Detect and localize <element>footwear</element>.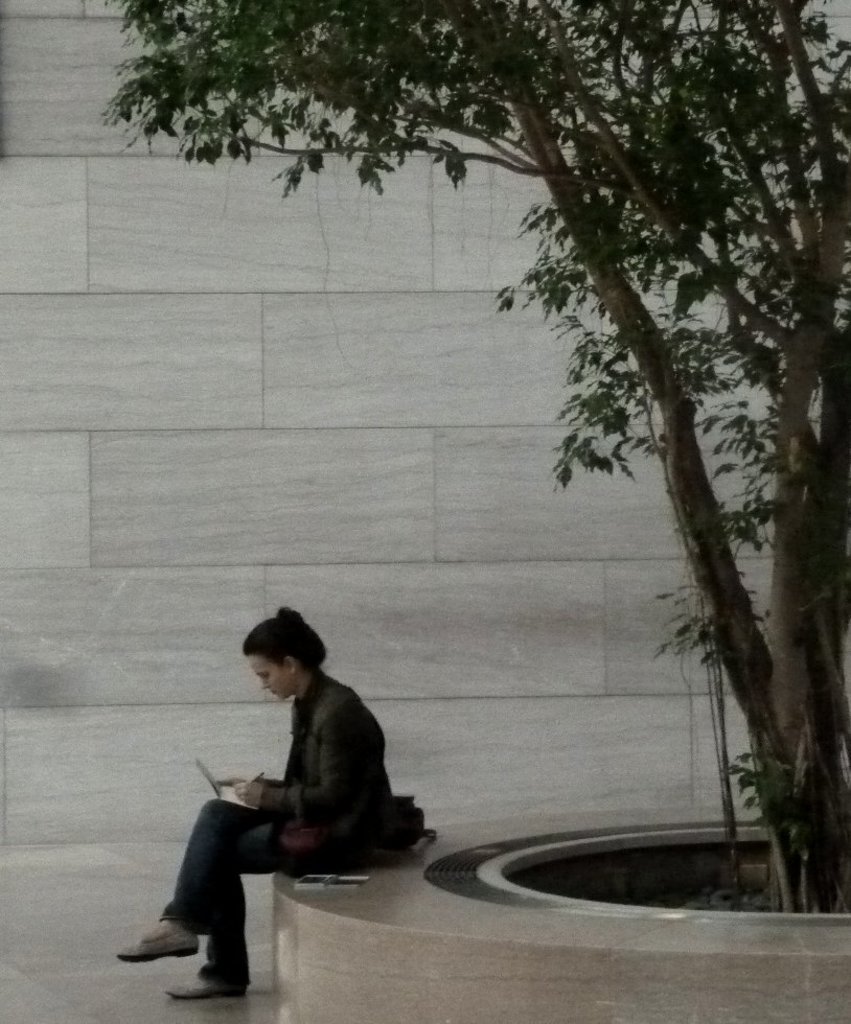
Localized at crop(167, 969, 256, 995).
